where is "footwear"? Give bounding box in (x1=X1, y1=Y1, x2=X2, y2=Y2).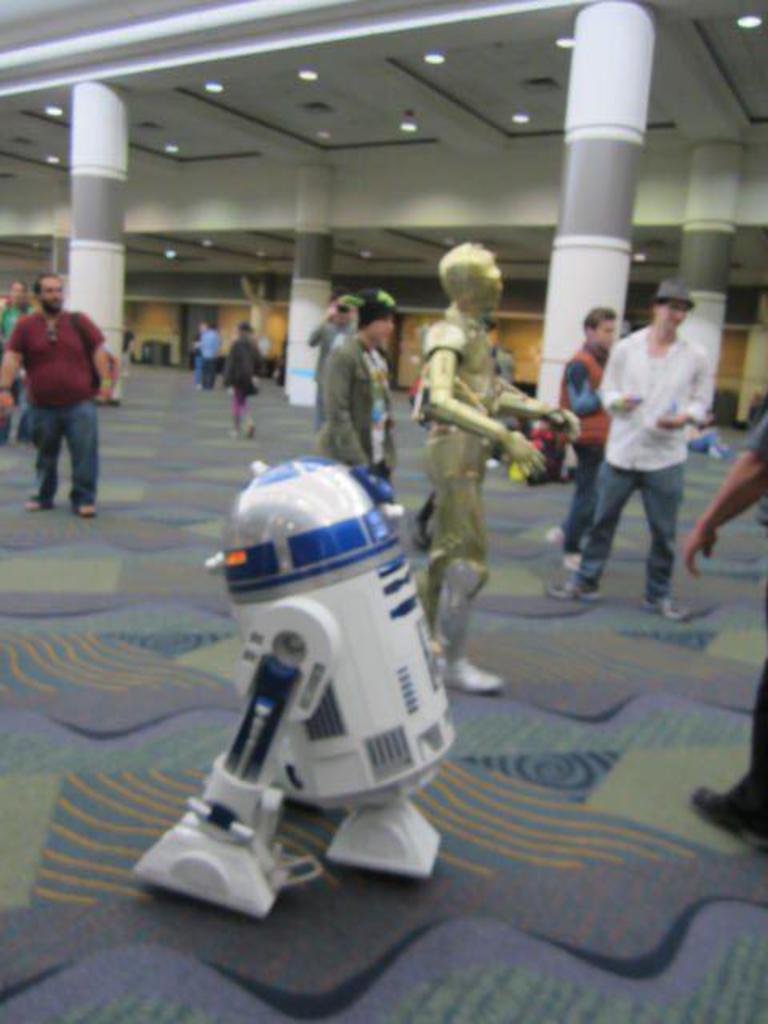
(x1=250, y1=418, x2=259, y2=432).
